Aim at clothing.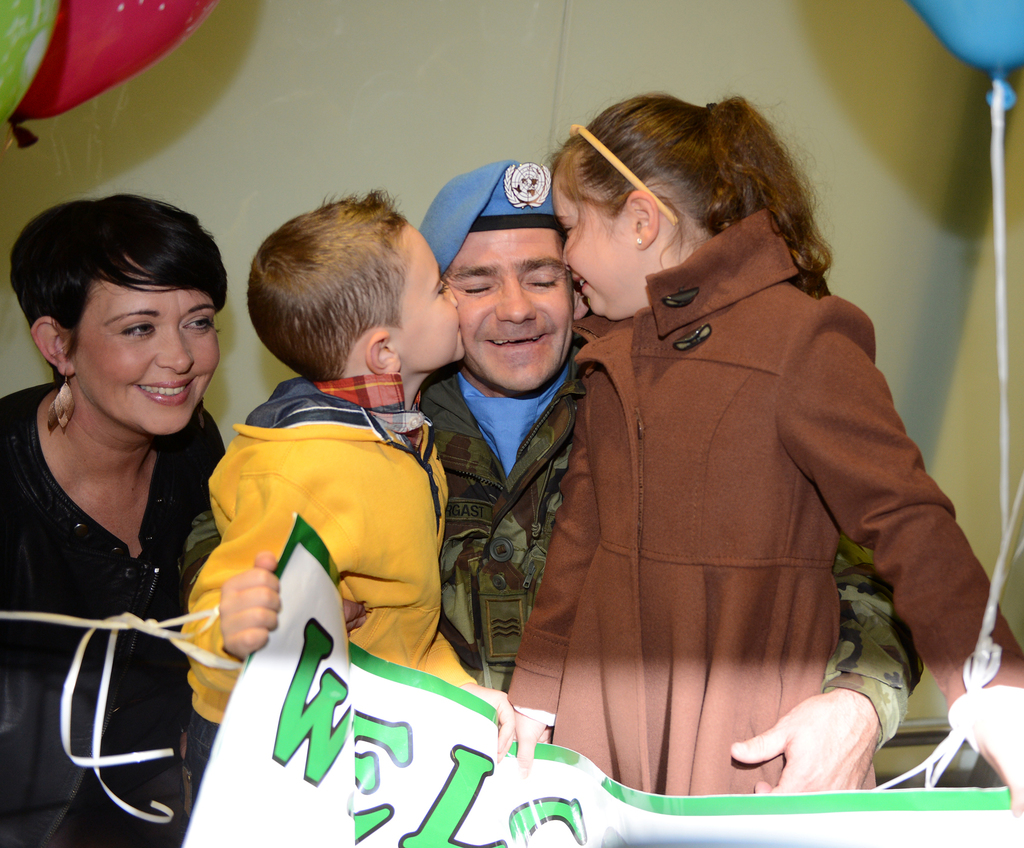
Aimed at (left=0, top=376, right=228, bottom=847).
